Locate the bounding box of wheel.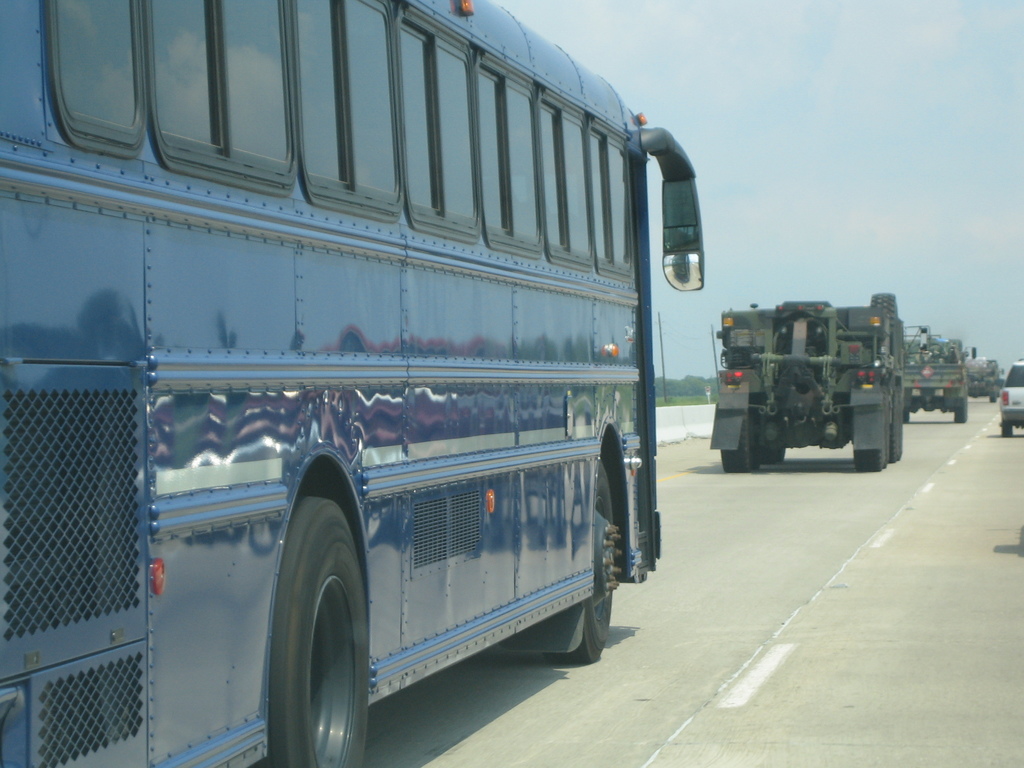
Bounding box: [856, 401, 884, 472].
